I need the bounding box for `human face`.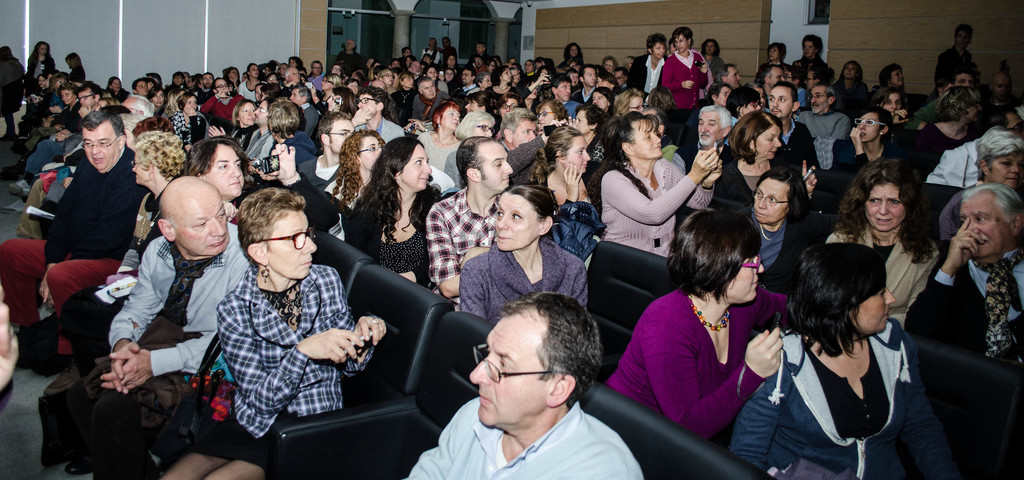
Here it is: <bbox>595, 92, 607, 113</bbox>.
